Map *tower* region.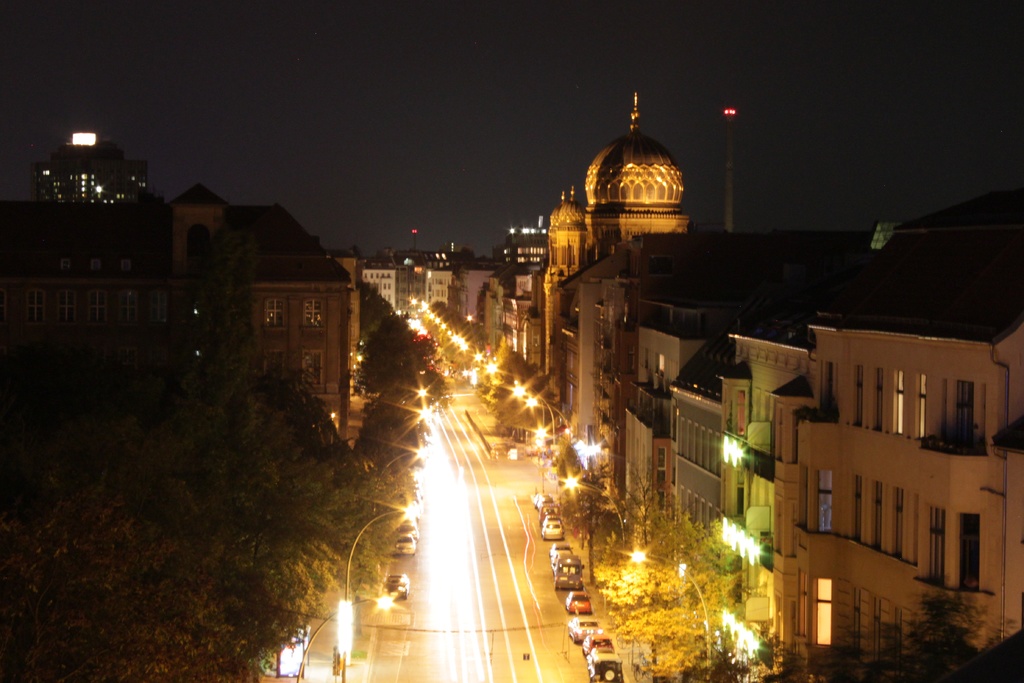
Mapped to bbox=(543, 88, 684, 289).
